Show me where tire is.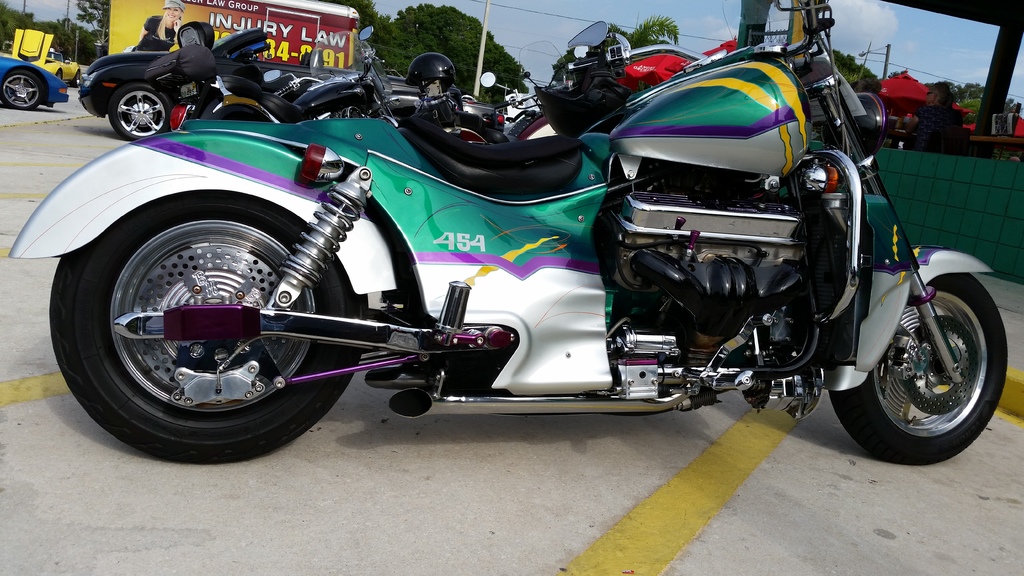
tire is at <bbox>69, 70, 80, 88</bbox>.
